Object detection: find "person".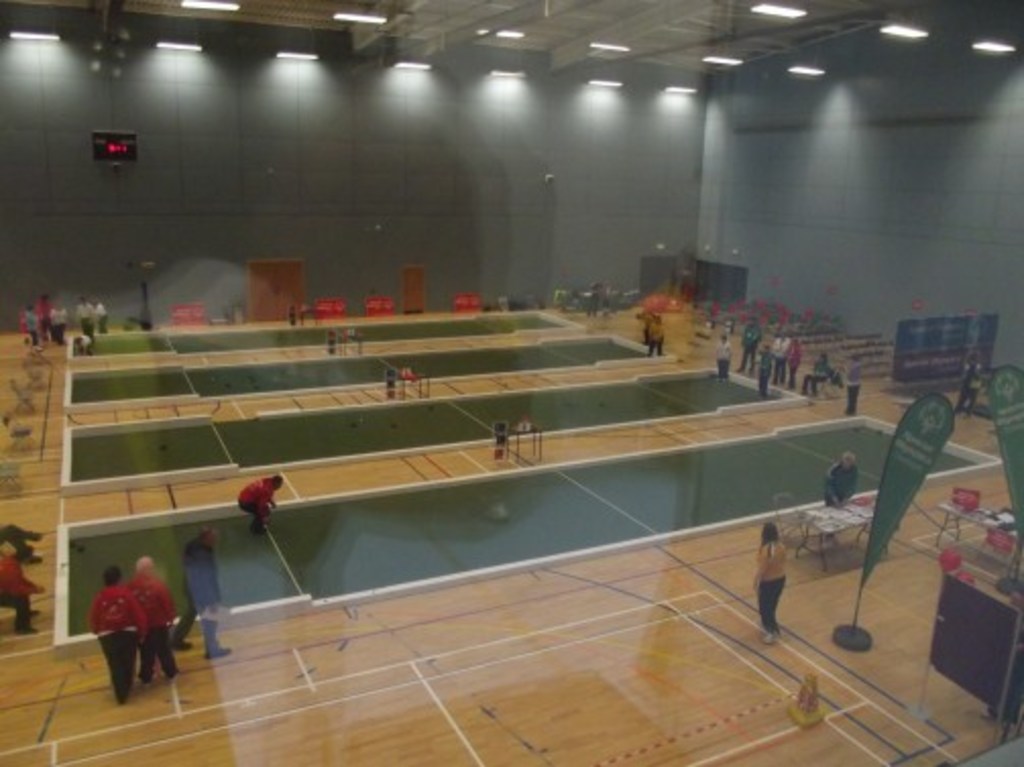
BBox(849, 350, 861, 413).
